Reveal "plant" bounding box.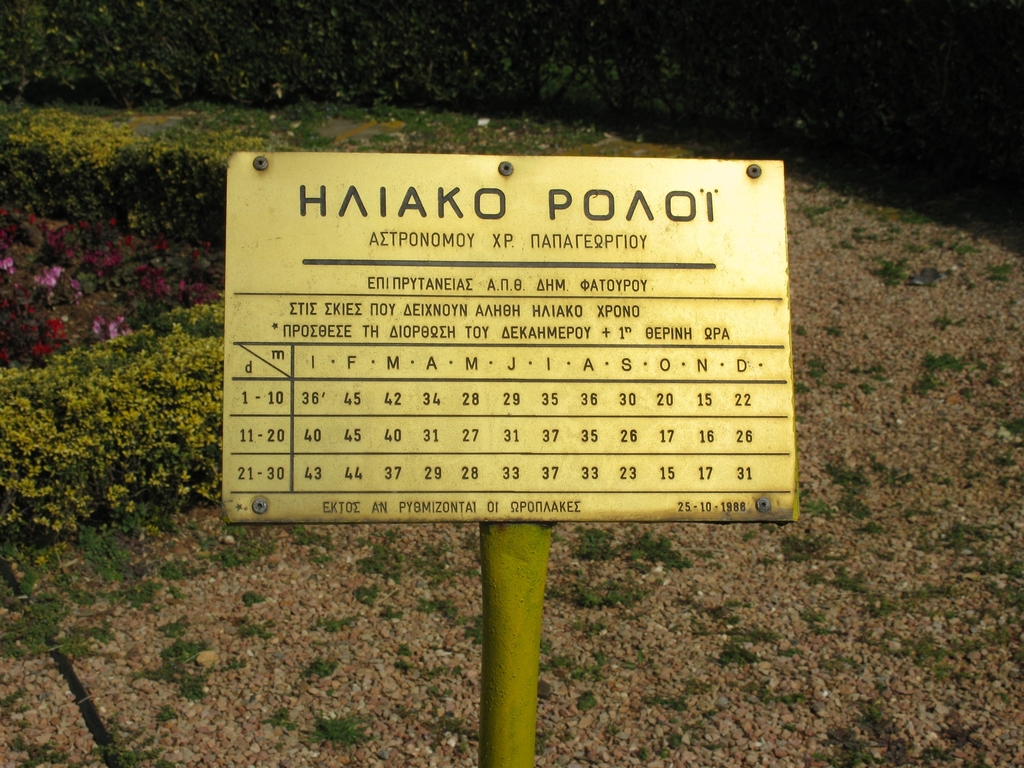
Revealed: pyautogui.locateOnScreen(860, 704, 874, 725).
